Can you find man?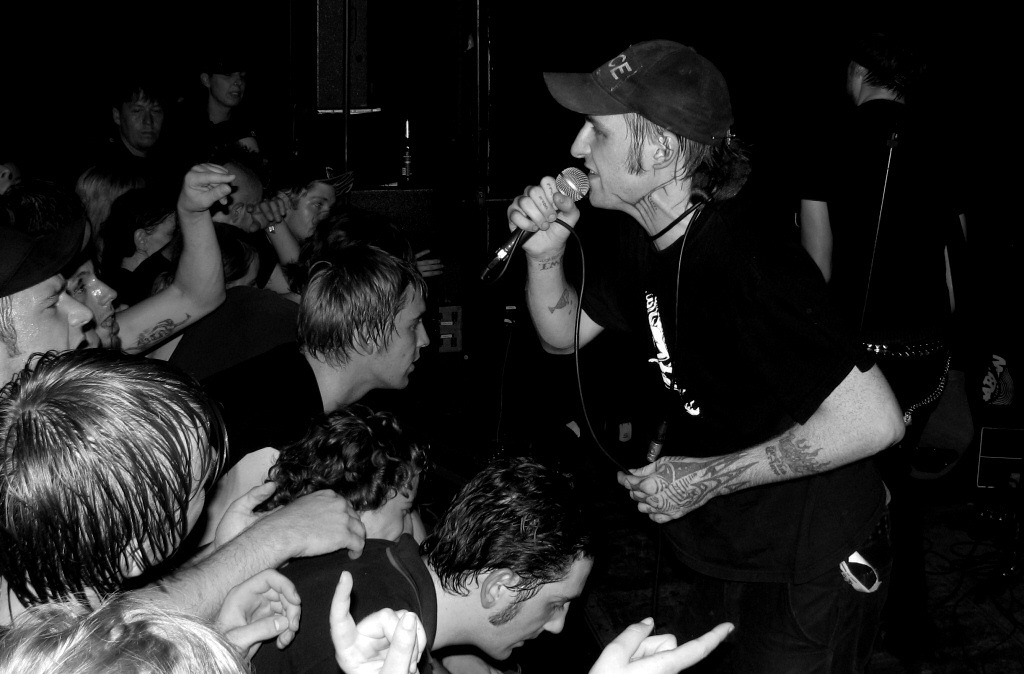
Yes, bounding box: locate(795, 24, 983, 405).
